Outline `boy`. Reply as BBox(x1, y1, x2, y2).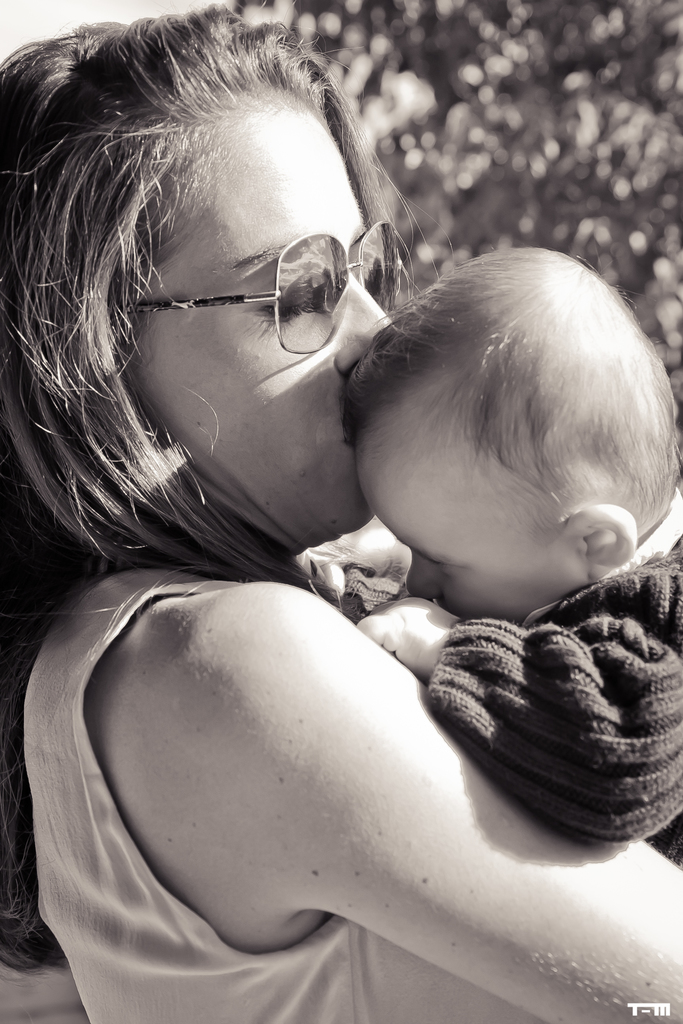
BBox(331, 237, 682, 866).
